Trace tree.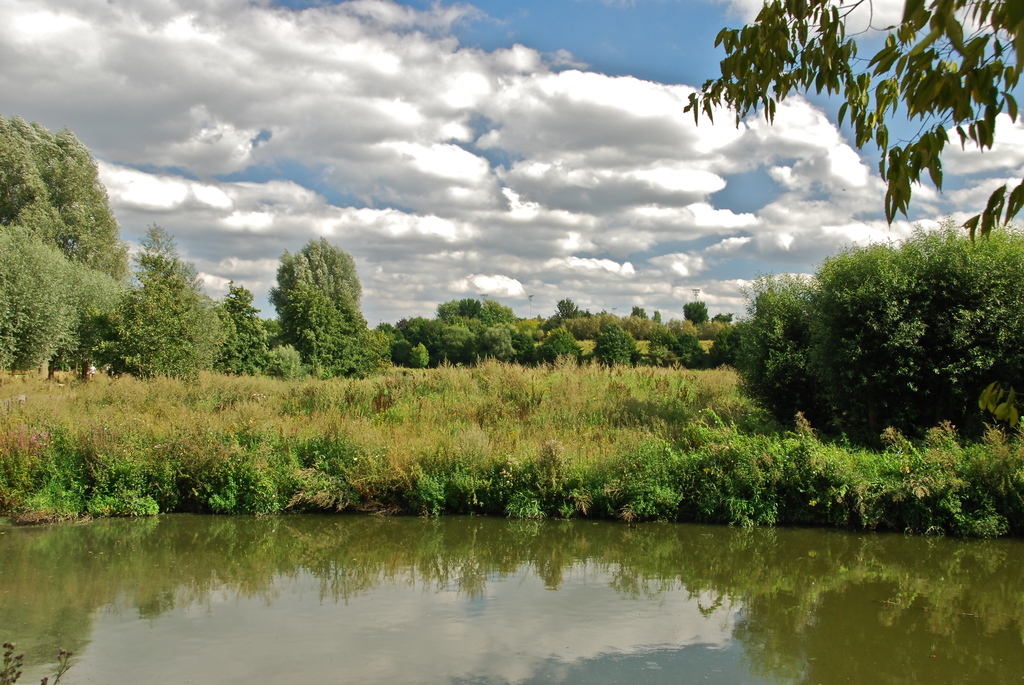
Traced to [left=530, top=319, right=580, bottom=359].
